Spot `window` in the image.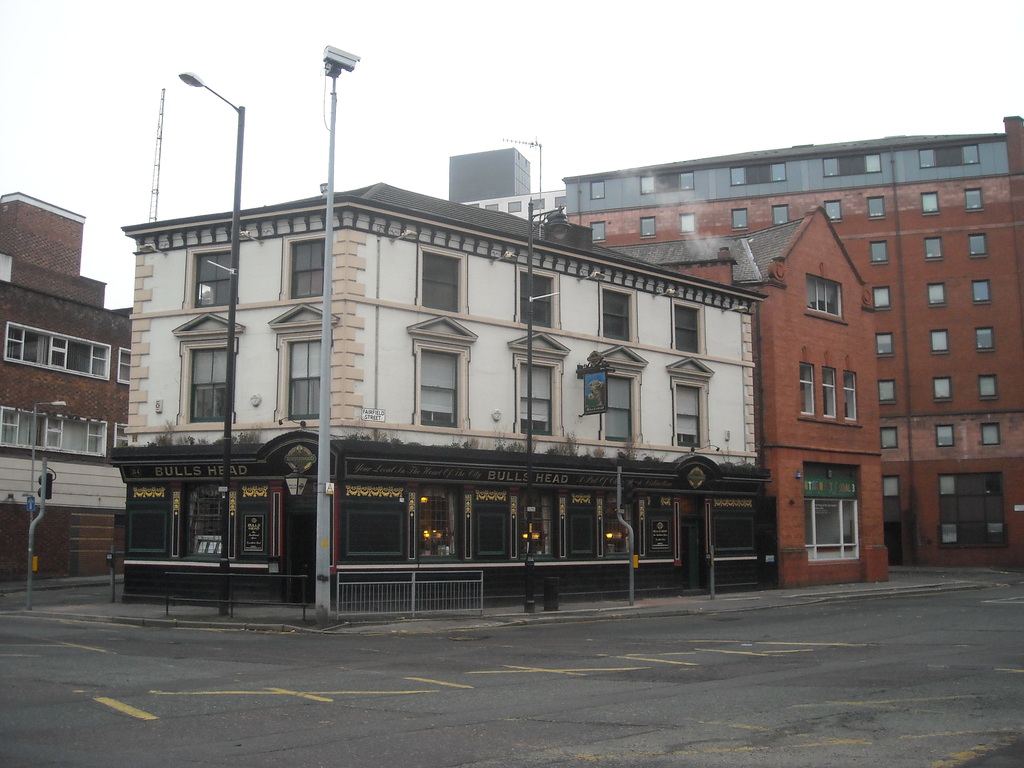
`window` found at bbox=(916, 140, 977, 170).
